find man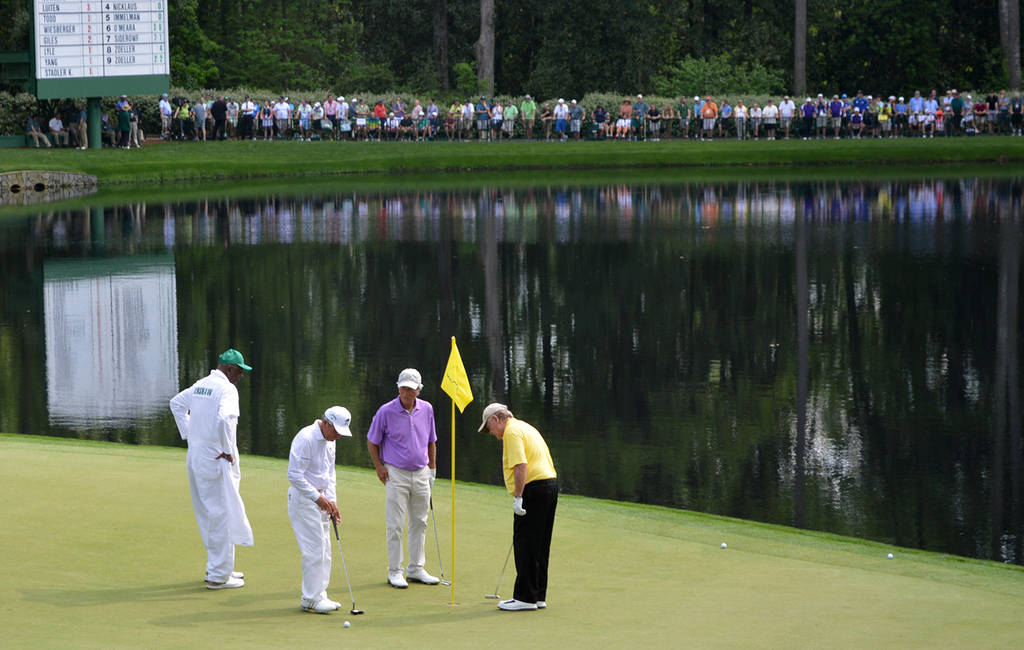
locate(830, 94, 844, 138)
